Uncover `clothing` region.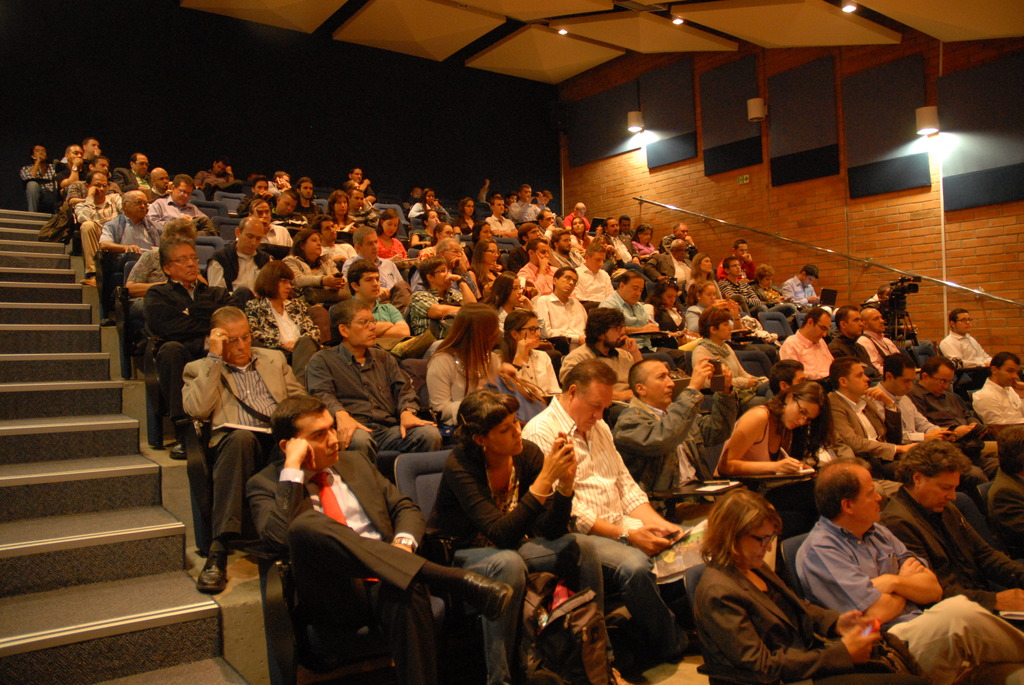
Uncovered: (308, 337, 442, 450).
